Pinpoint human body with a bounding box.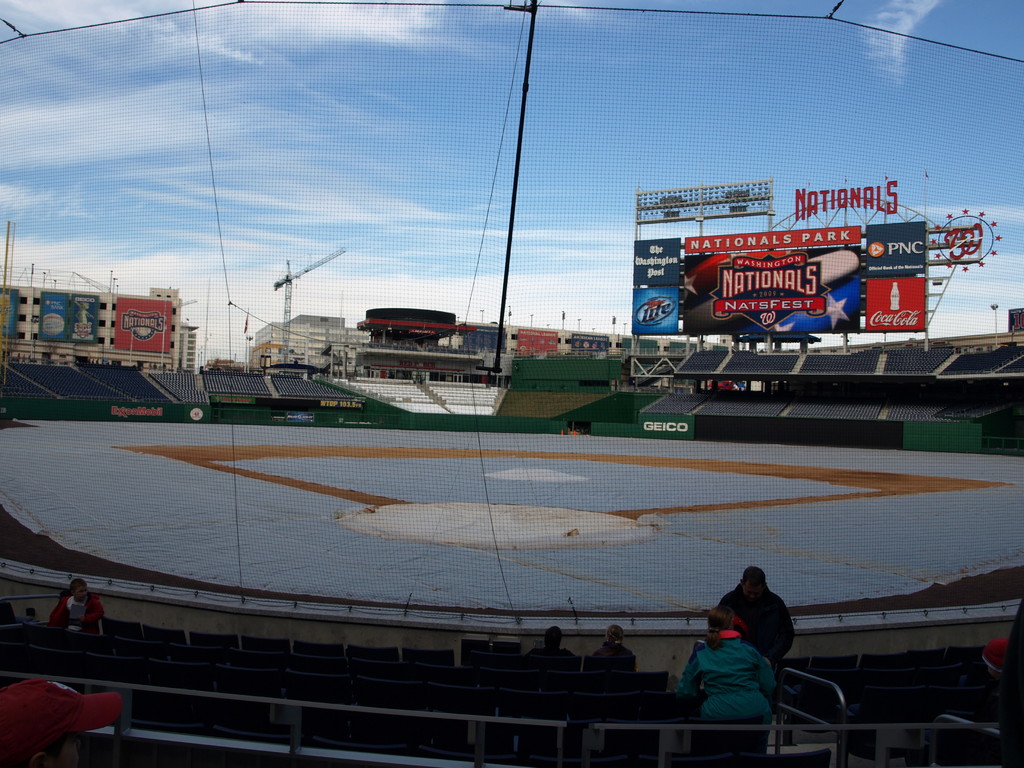
pyautogui.locateOnScreen(50, 573, 103, 624).
